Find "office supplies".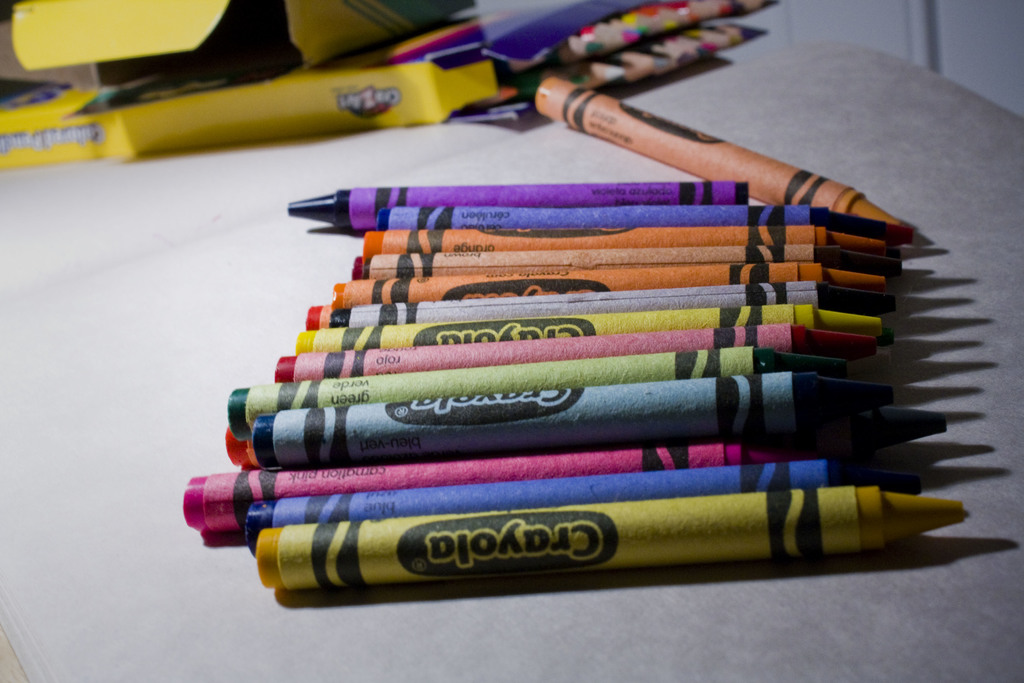
rect(306, 273, 875, 329).
